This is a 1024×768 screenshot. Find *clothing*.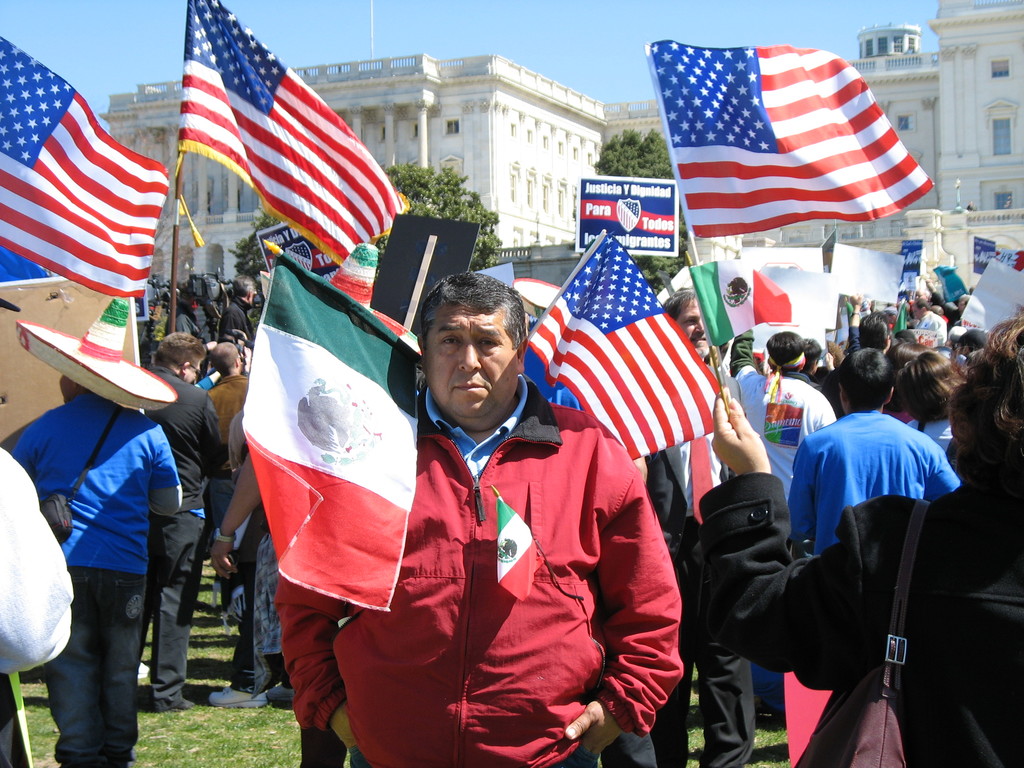
Bounding box: left=696, top=467, right=1023, bottom=767.
